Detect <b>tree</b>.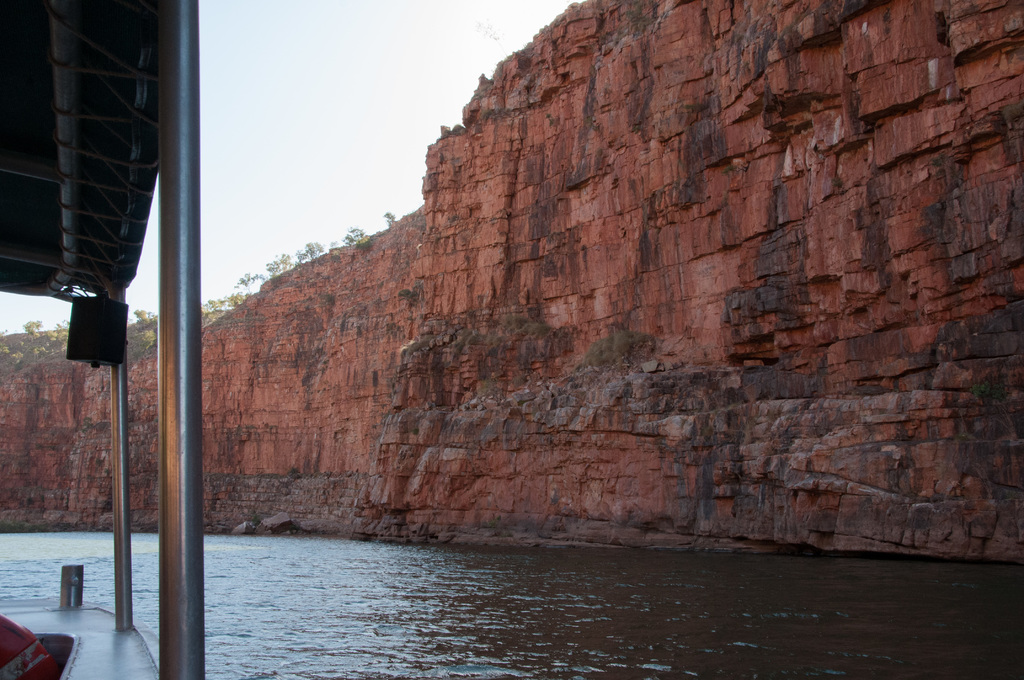
Detected at region(138, 304, 153, 323).
